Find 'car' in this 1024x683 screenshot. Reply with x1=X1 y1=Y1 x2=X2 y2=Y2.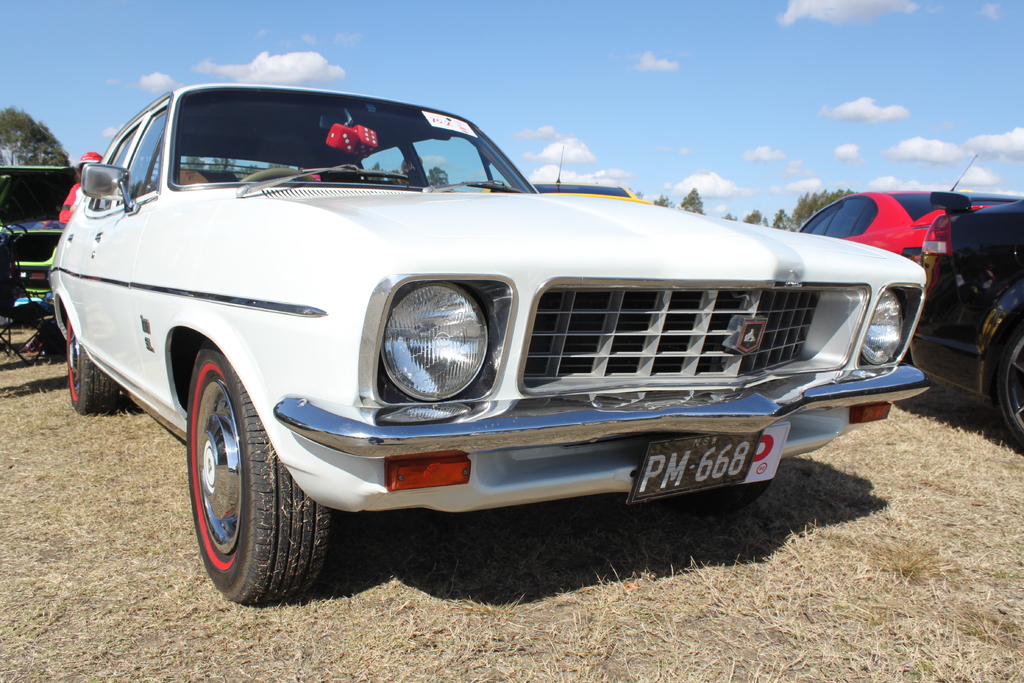
x1=909 y1=197 x2=1023 y2=453.
